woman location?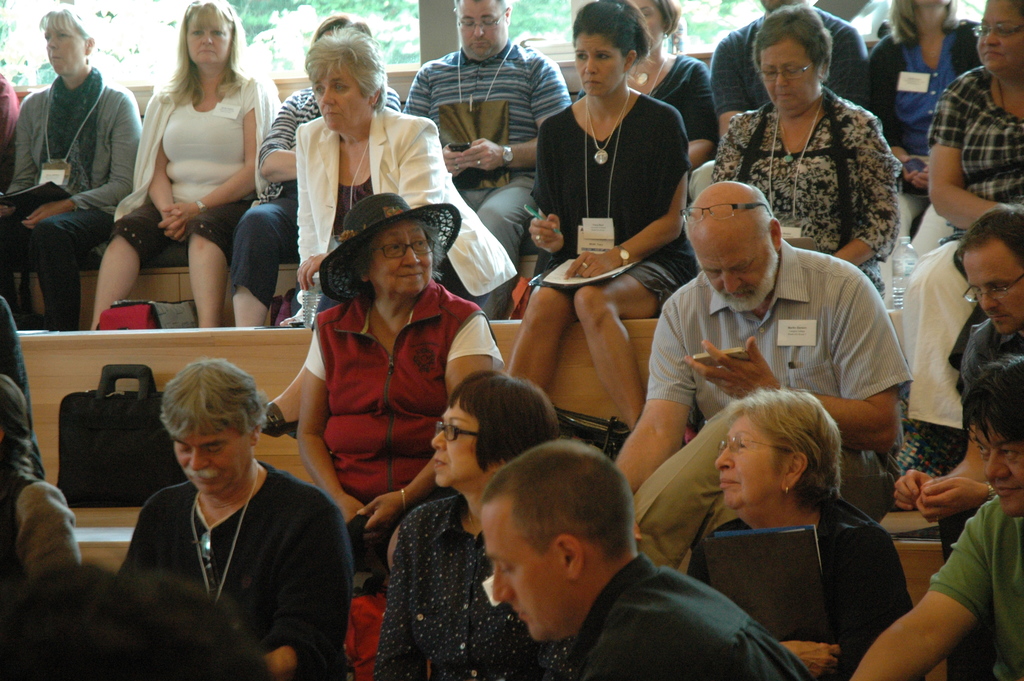
<region>259, 25, 518, 439</region>
